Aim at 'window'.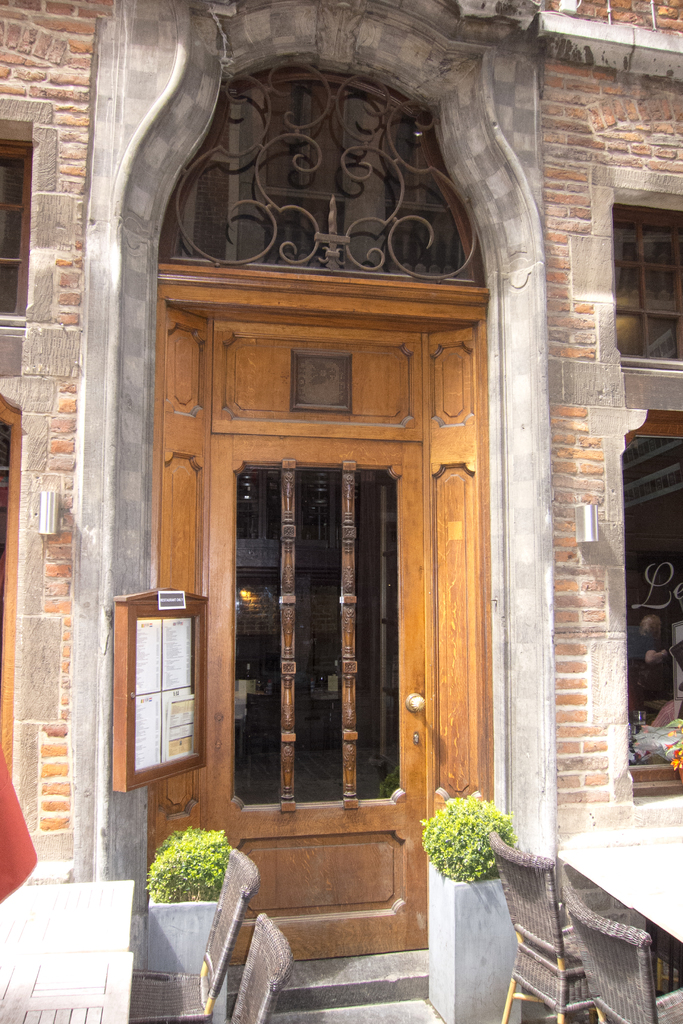
Aimed at x1=625 y1=410 x2=682 y2=804.
